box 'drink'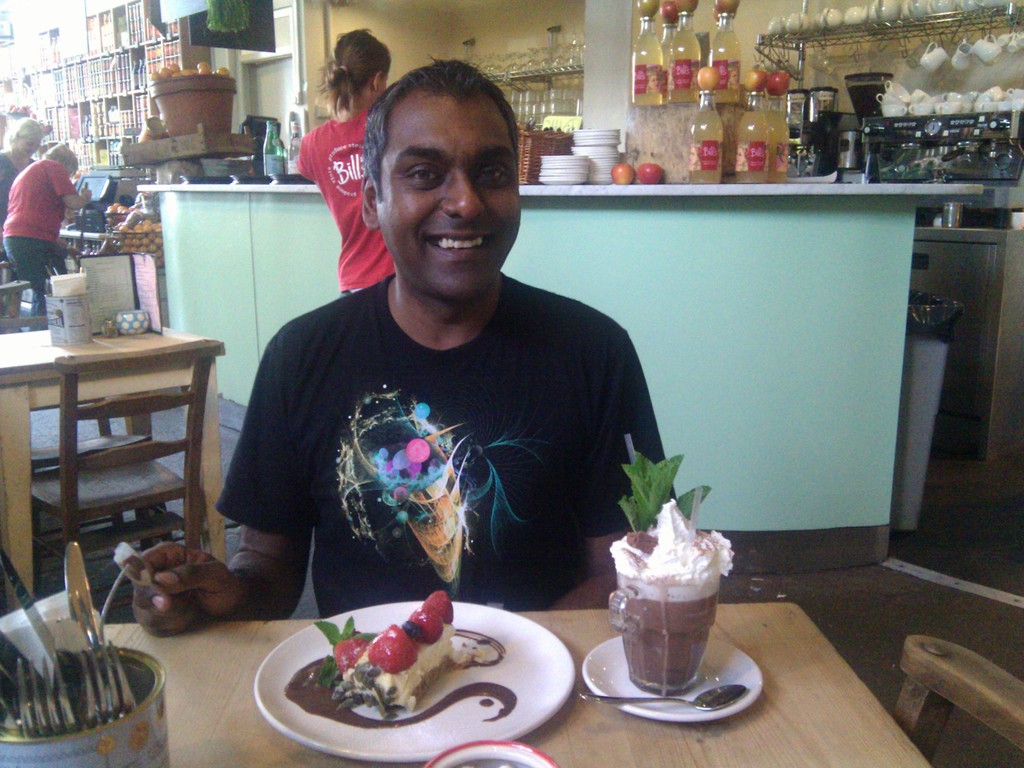
rect(707, 31, 740, 104)
